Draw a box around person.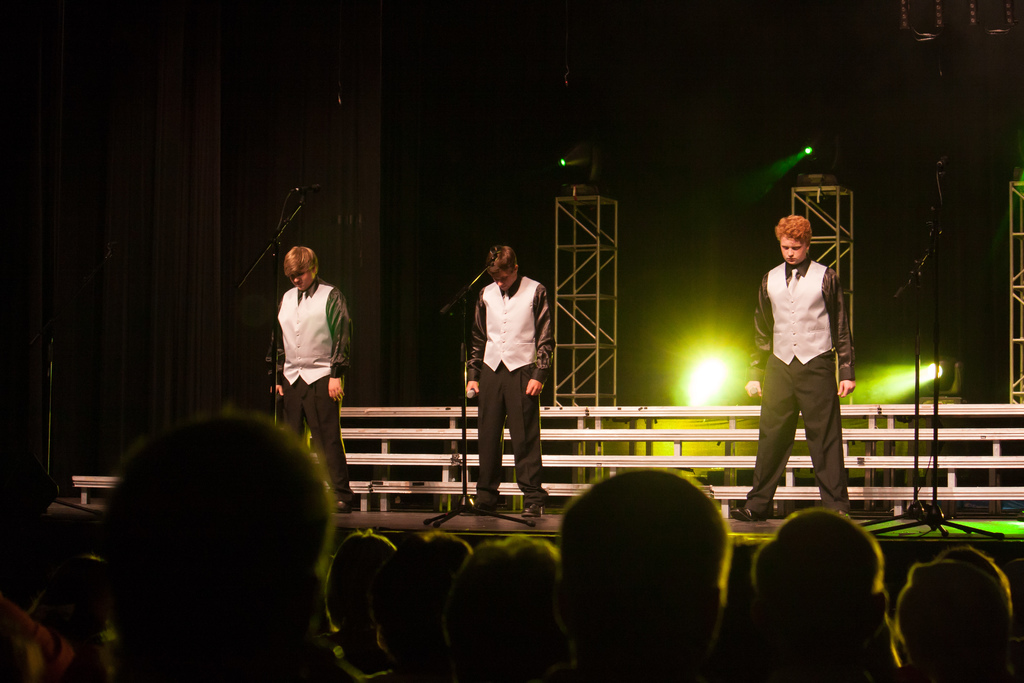
(left=726, top=213, right=849, bottom=523).
